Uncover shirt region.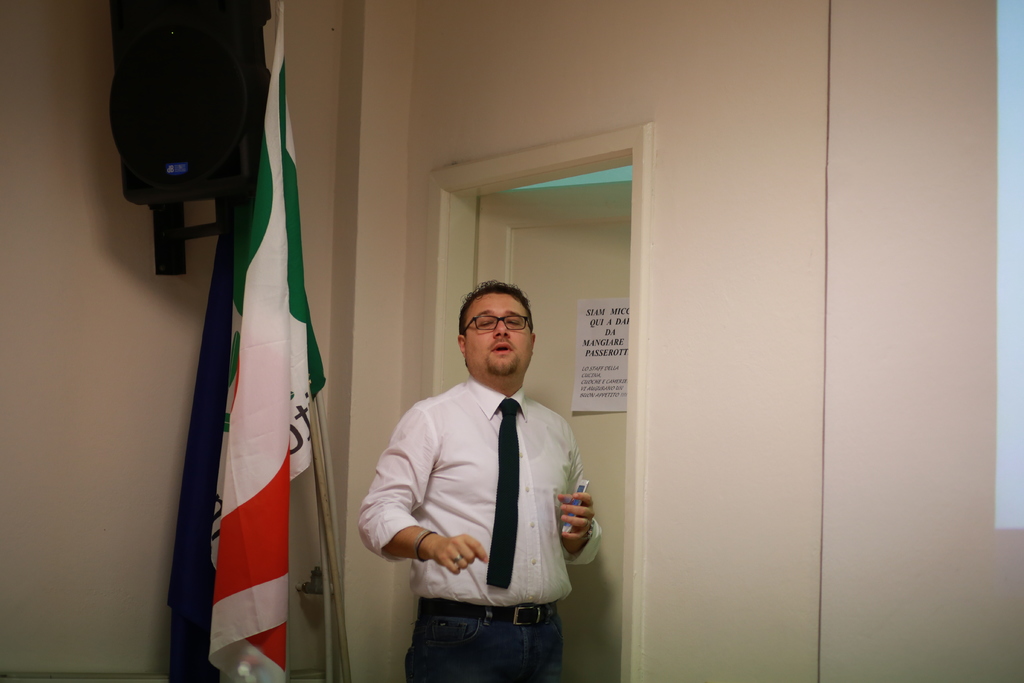
Uncovered: bbox=[362, 374, 601, 611].
